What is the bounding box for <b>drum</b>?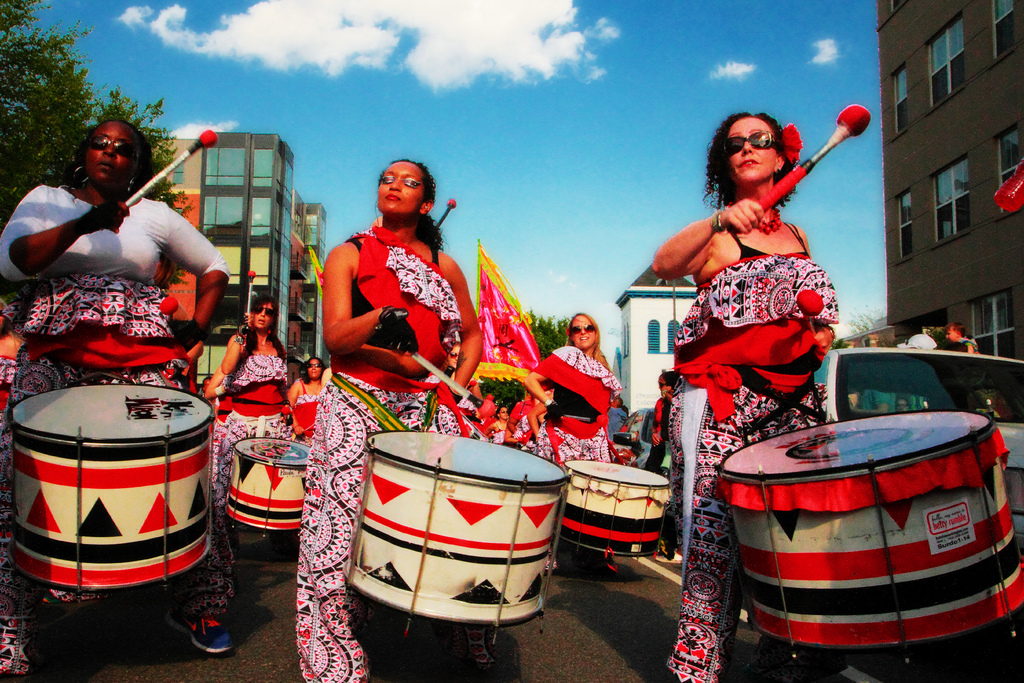
[x1=559, y1=458, x2=671, y2=555].
